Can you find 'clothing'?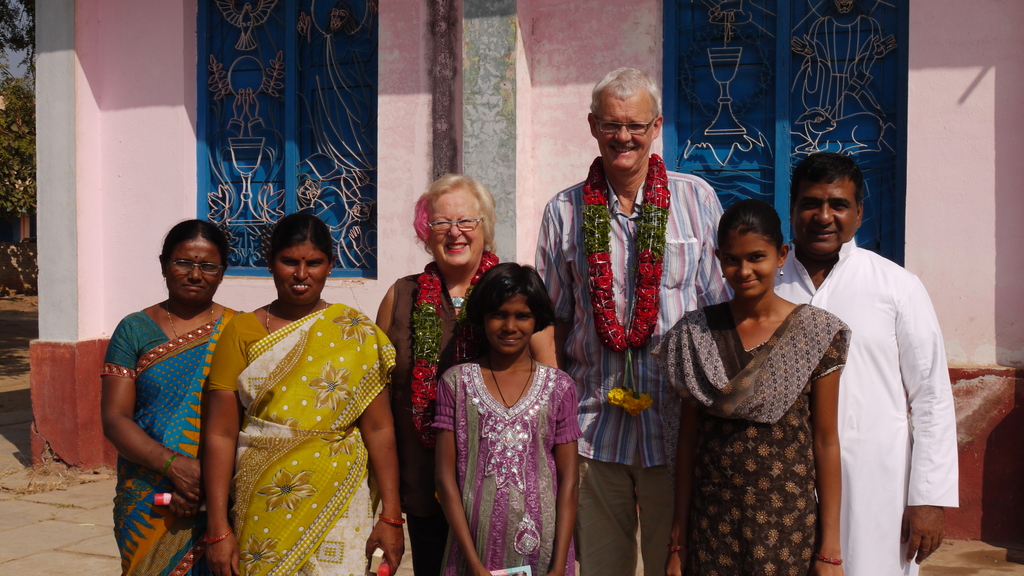
Yes, bounding box: bbox(206, 302, 396, 575).
